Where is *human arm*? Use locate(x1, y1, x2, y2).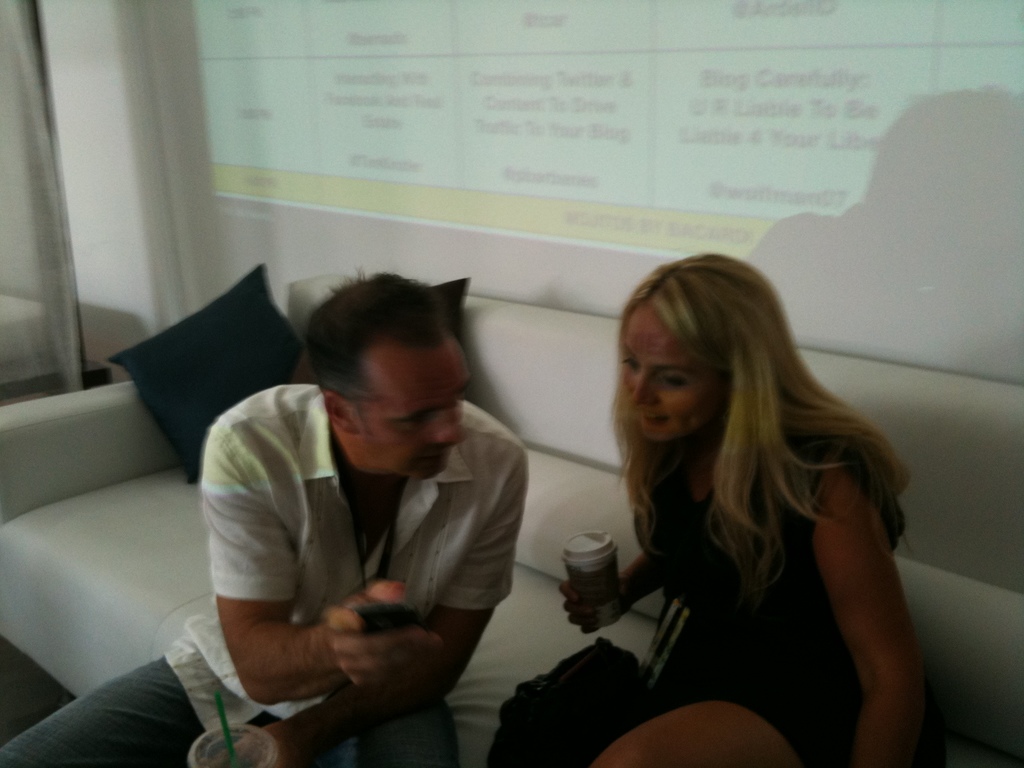
locate(805, 452, 924, 749).
